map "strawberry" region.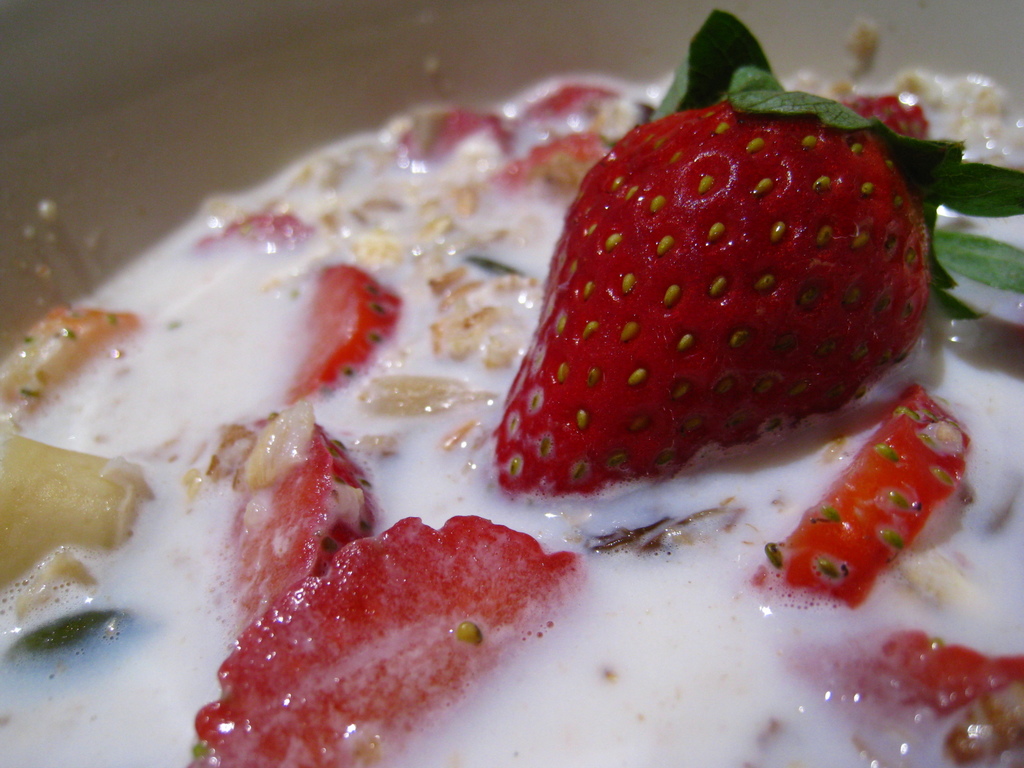
Mapped to rect(392, 106, 515, 170).
